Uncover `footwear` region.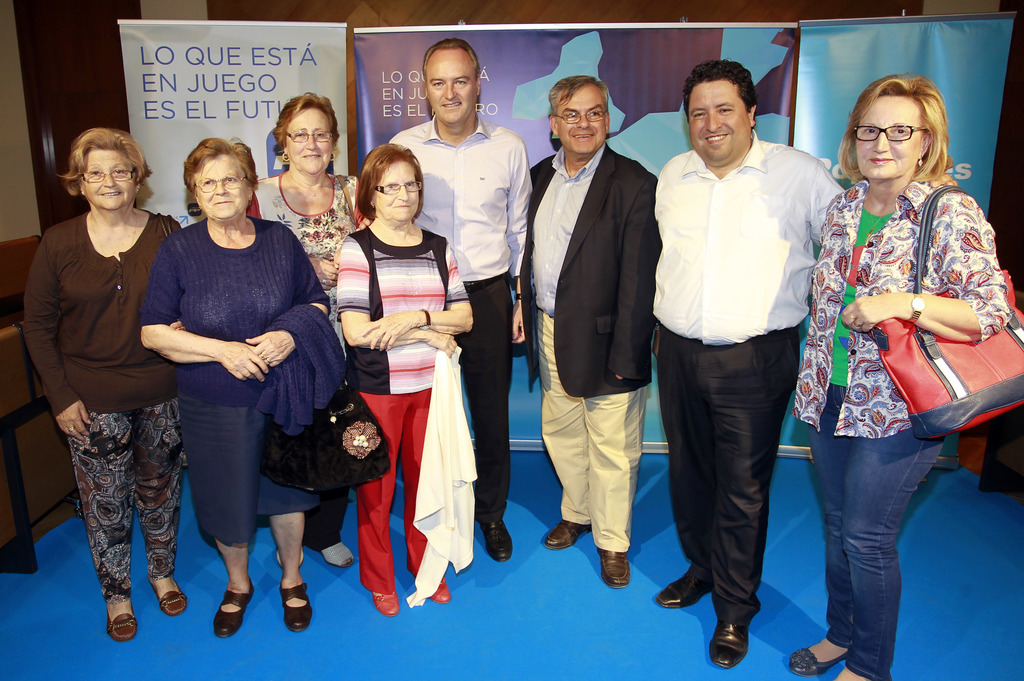
Uncovered: 368 588 399 618.
